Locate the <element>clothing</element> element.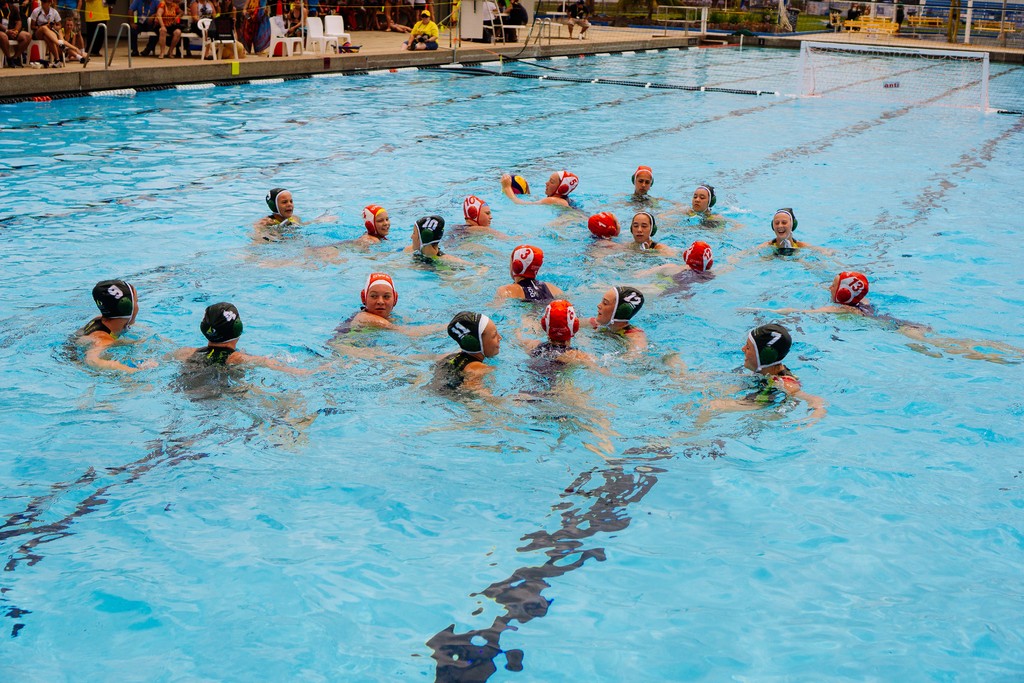
Element bbox: [58,26,73,44].
